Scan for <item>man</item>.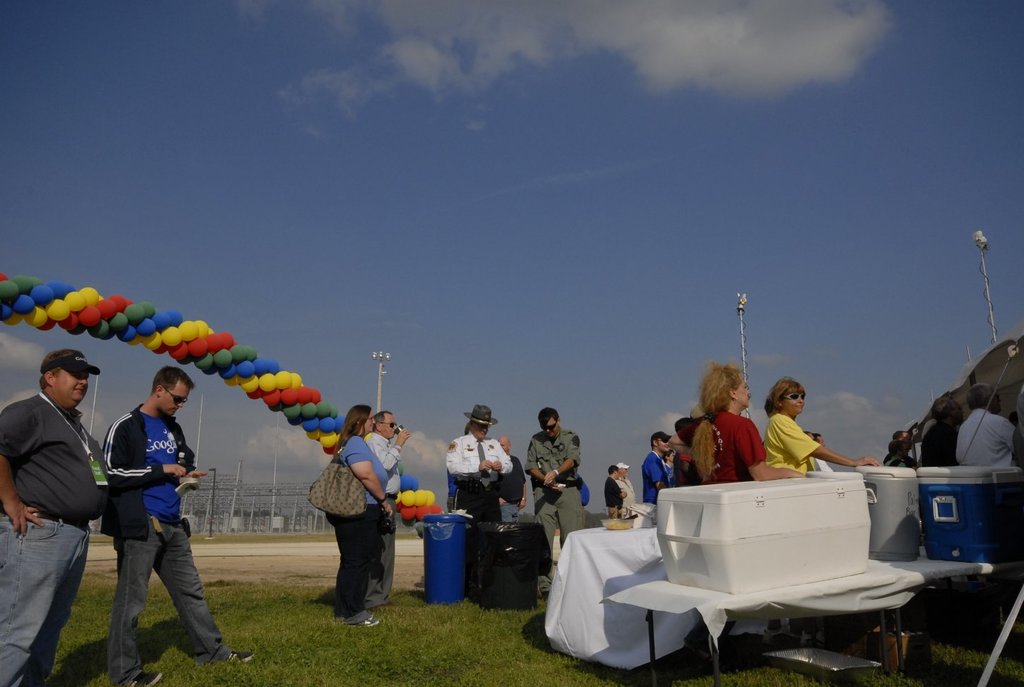
Scan result: box(956, 376, 1023, 469).
